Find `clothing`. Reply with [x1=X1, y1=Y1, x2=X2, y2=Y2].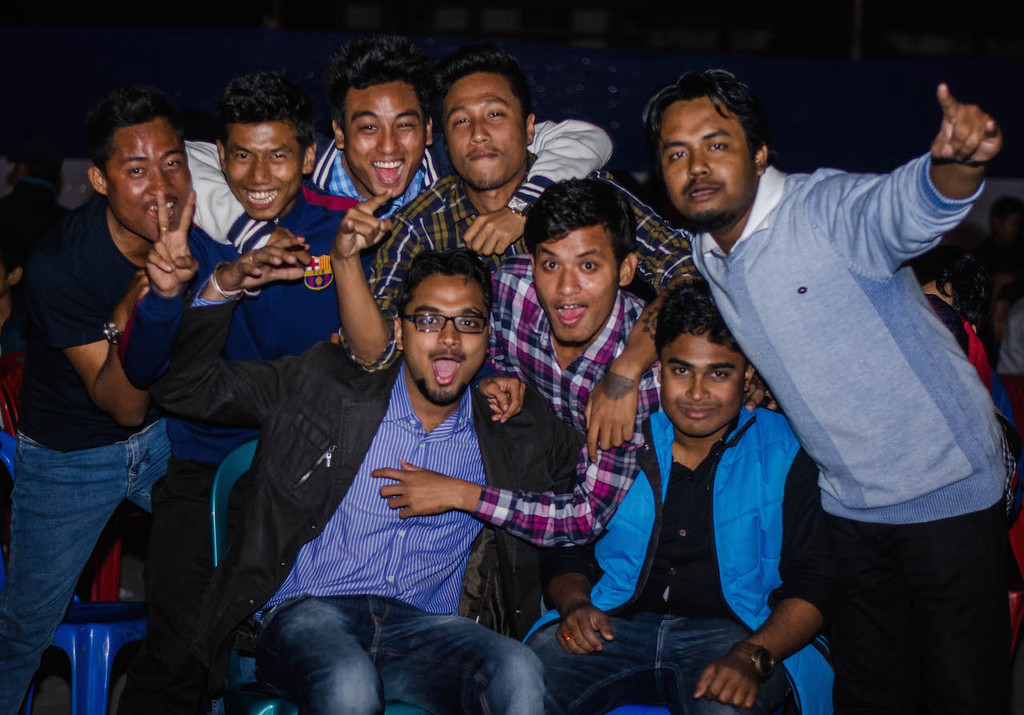
[x1=525, y1=397, x2=836, y2=713].
